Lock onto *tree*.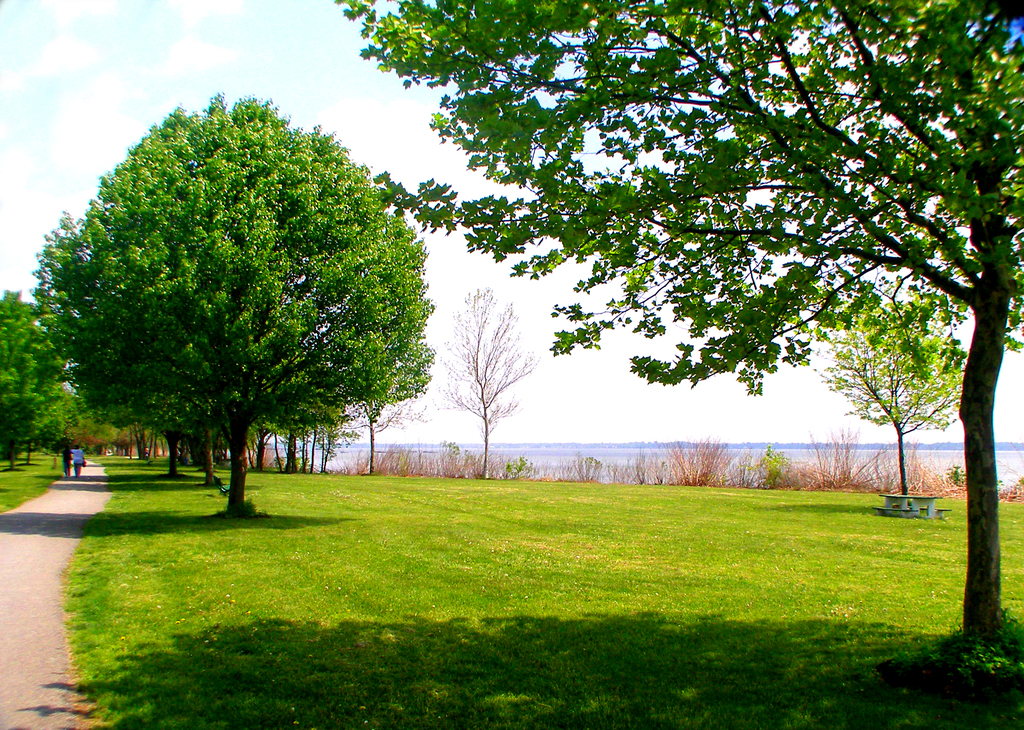
Locked: l=429, t=284, r=544, b=480.
